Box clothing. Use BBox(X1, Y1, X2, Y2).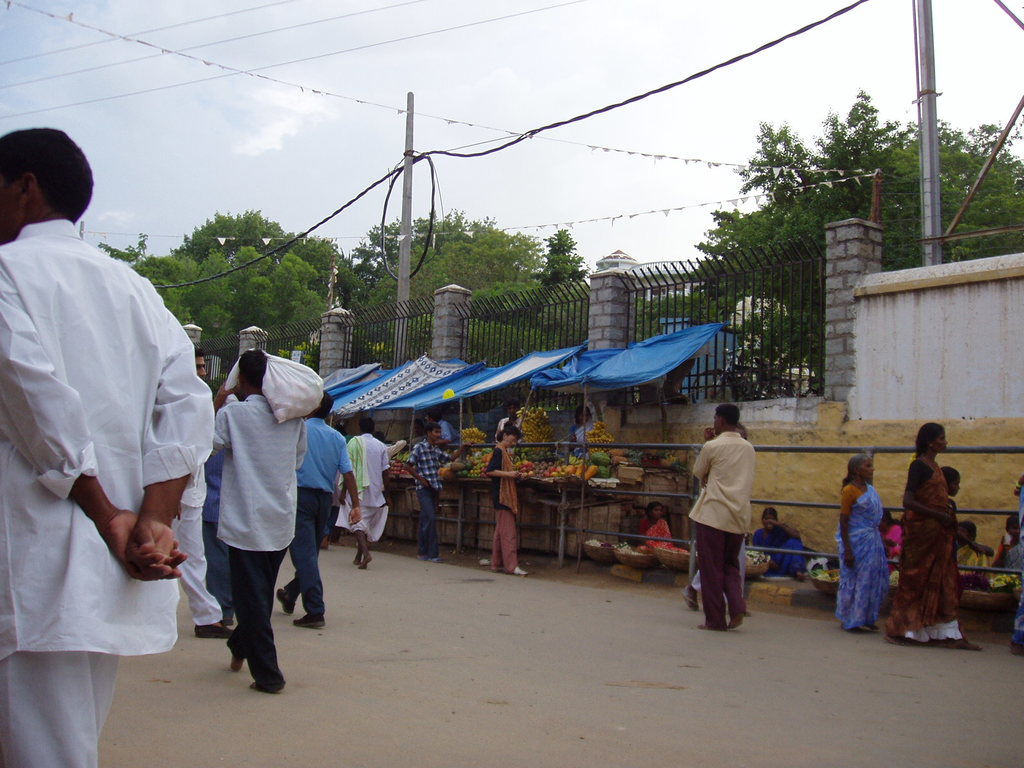
BBox(0, 219, 212, 765).
